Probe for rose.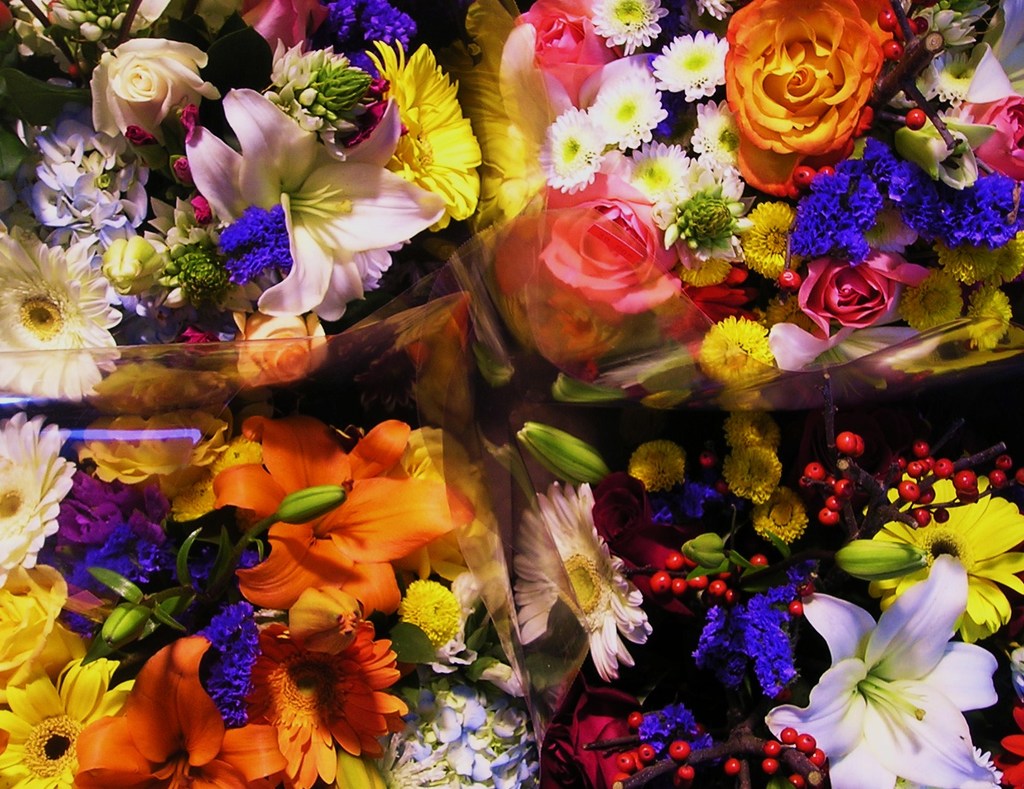
Probe result: 515/0/621/99.
